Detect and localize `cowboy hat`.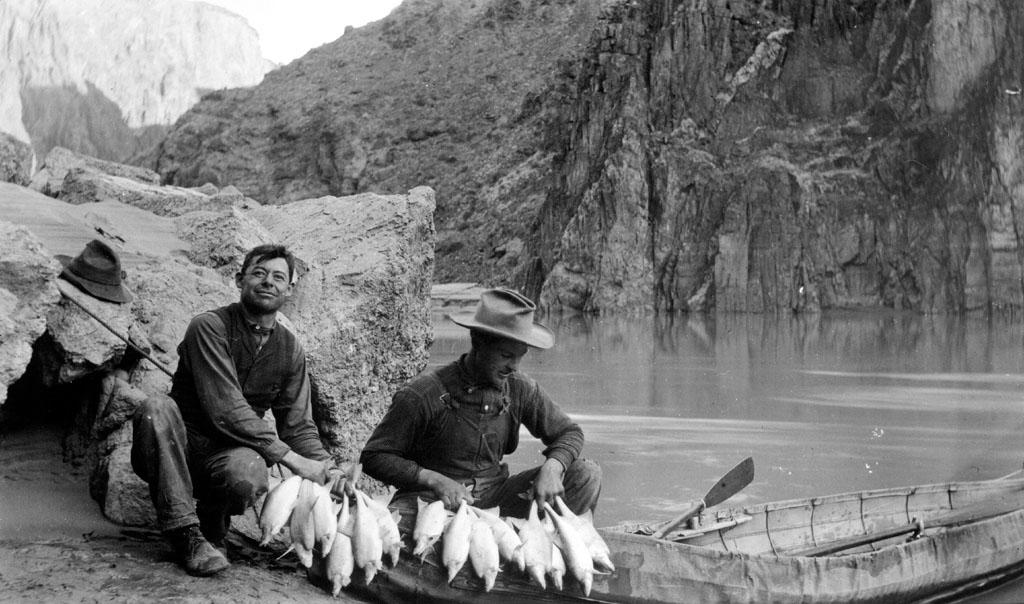
Localized at left=56, top=241, right=134, bottom=305.
